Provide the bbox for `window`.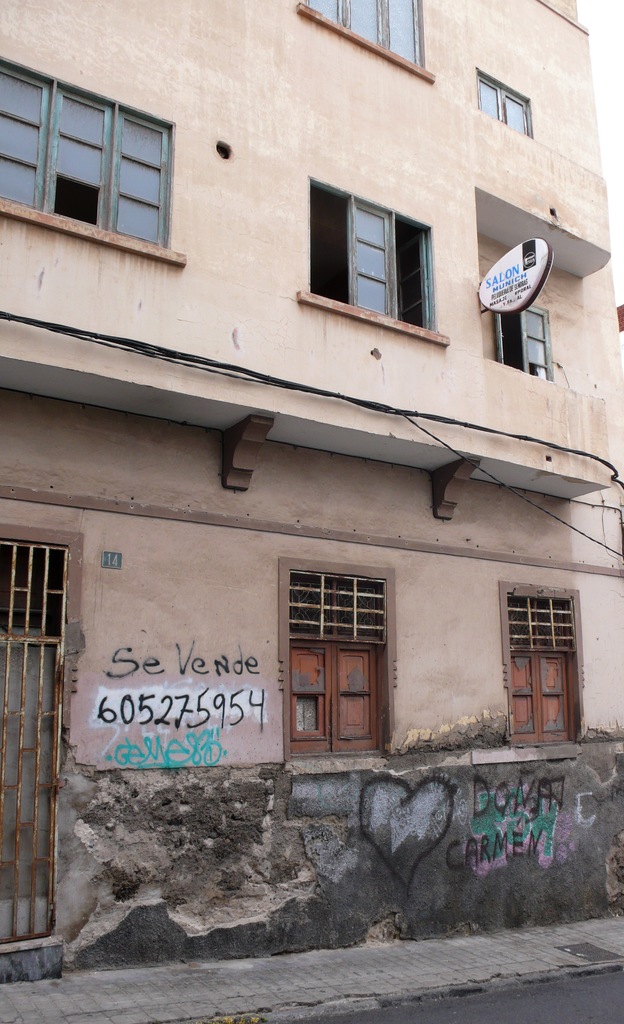
(495,308,551,378).
